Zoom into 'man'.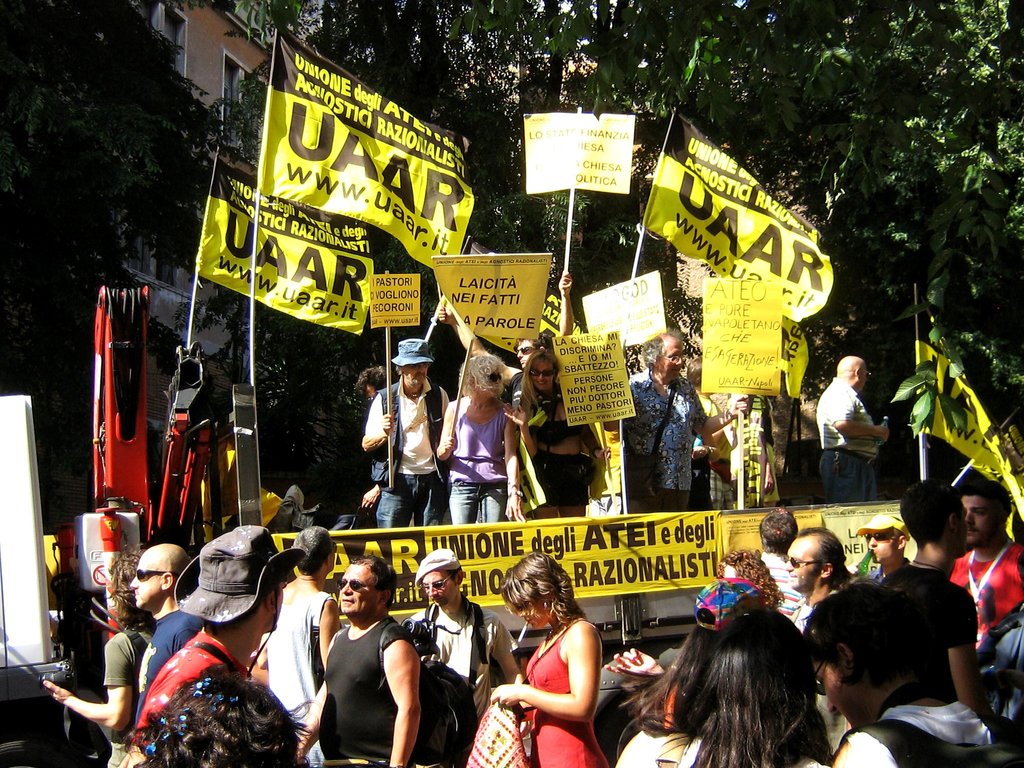
Zoom target: bbox=[758, 506, 803, 620].
